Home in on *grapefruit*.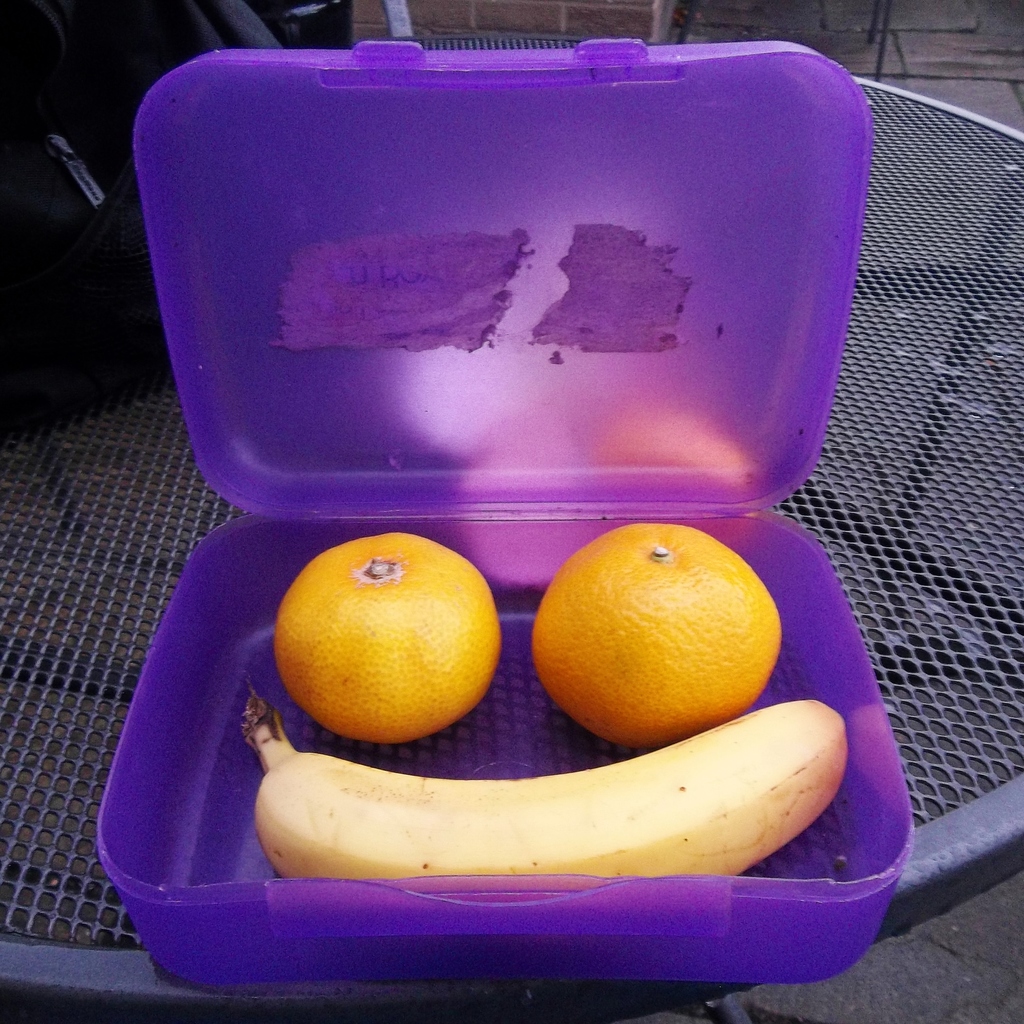
Homed in at locate(276, 529, 502, 744).
